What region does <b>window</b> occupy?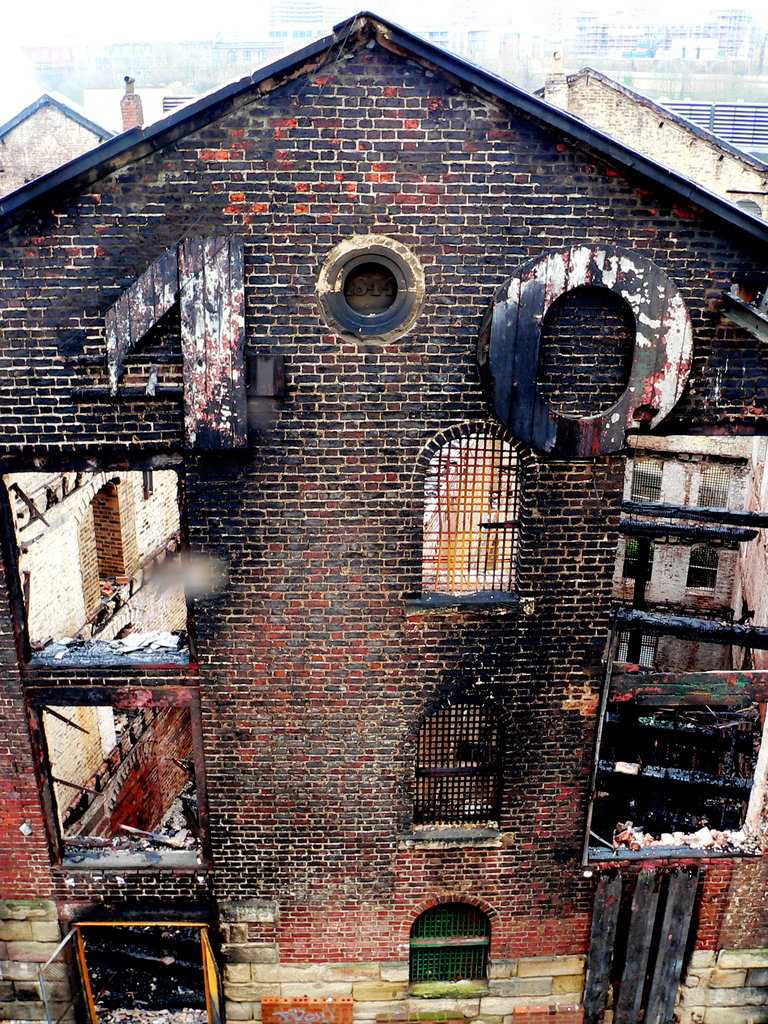
{"left": 677, "top": 545, "right": 716, "bottom": 596}.
